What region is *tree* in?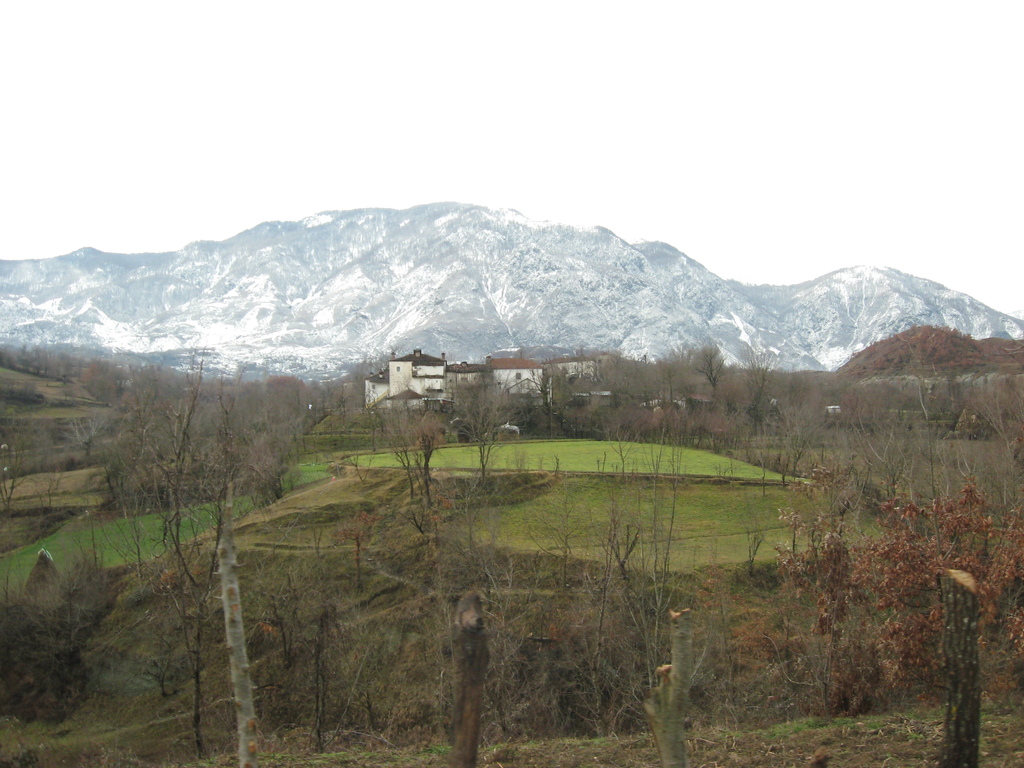
51/340/282/528.
